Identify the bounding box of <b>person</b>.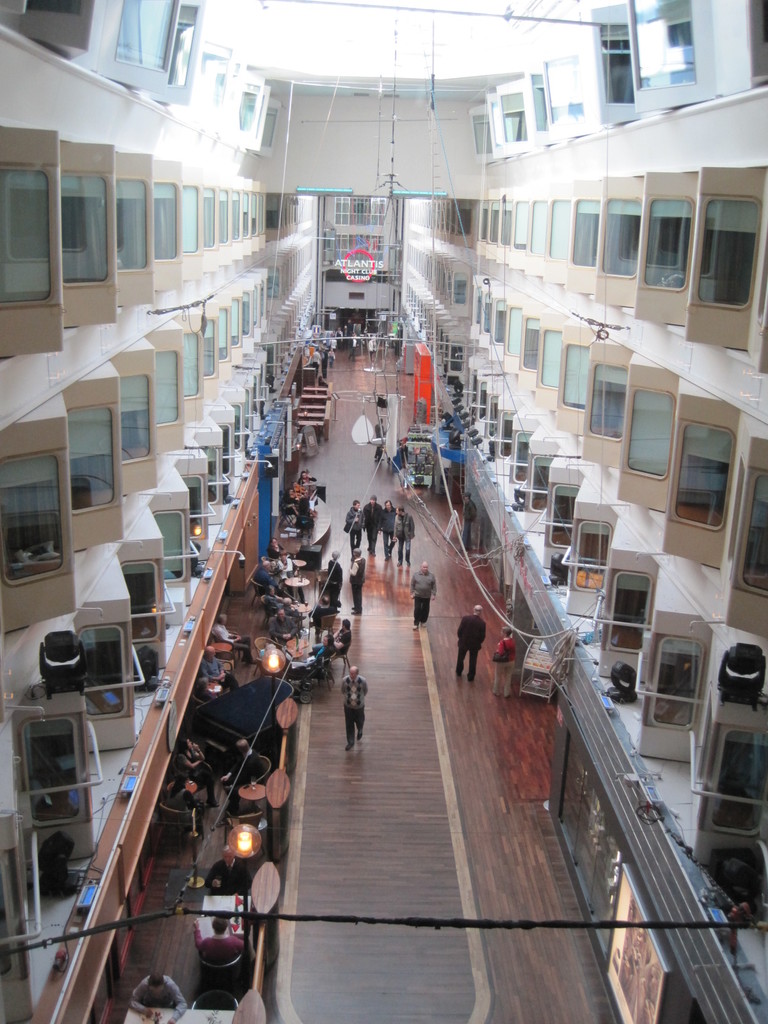
l=342, t=333, r=360, b=364.
